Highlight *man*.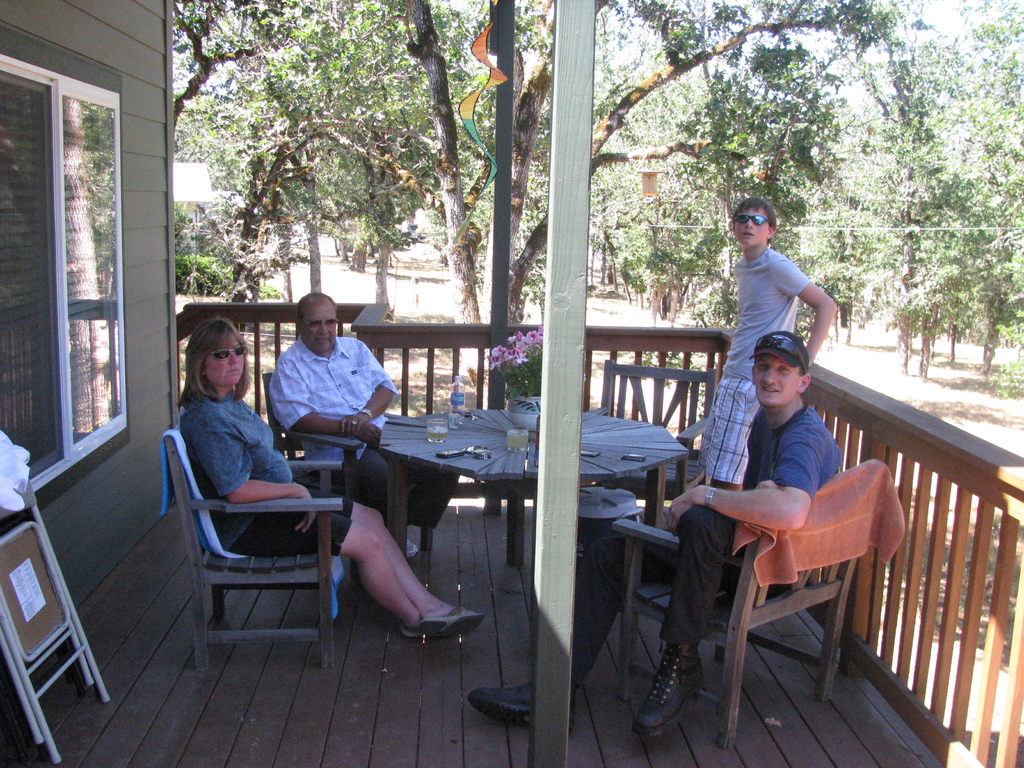
Highlighted region: crop(472, 330, 841, 735).
